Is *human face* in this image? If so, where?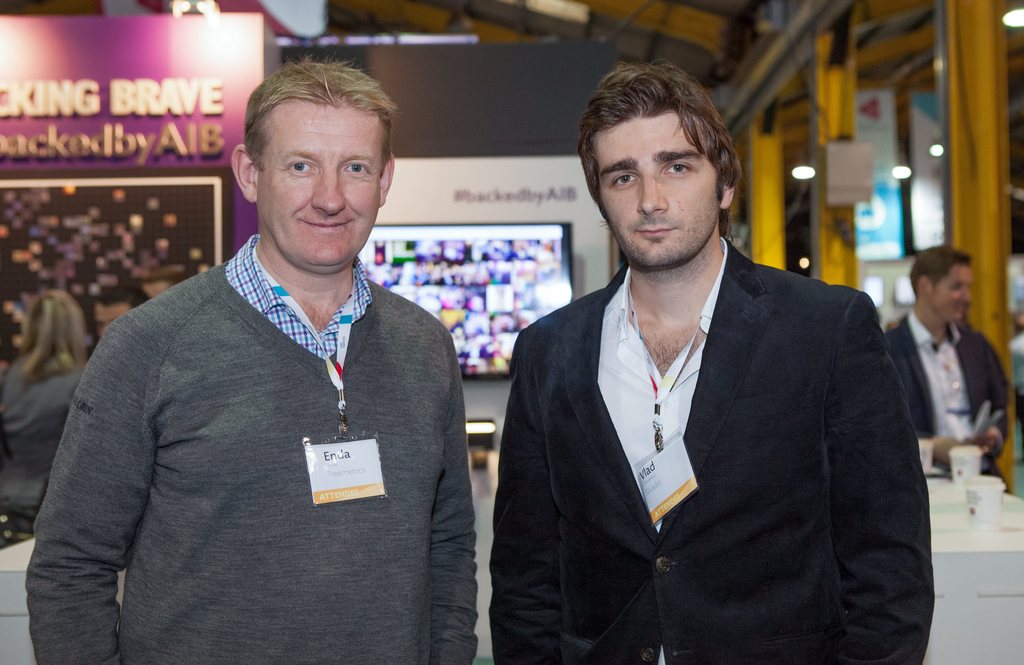
Yes, at 257/104/384/271.
